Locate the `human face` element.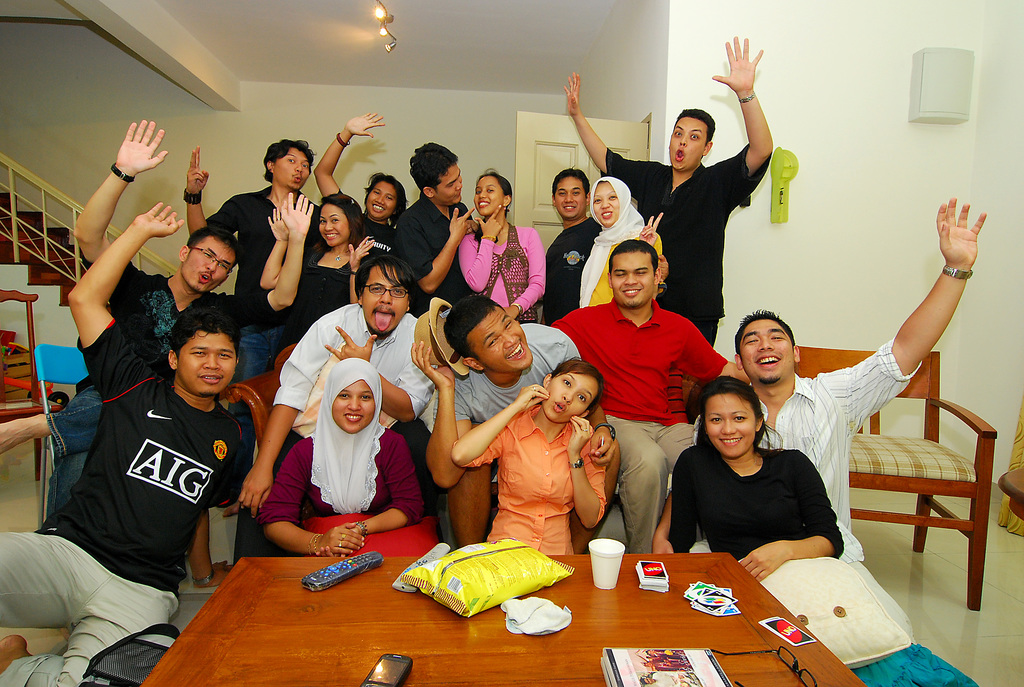
Element bbox: bbox=[704, 397, 753, 462].
